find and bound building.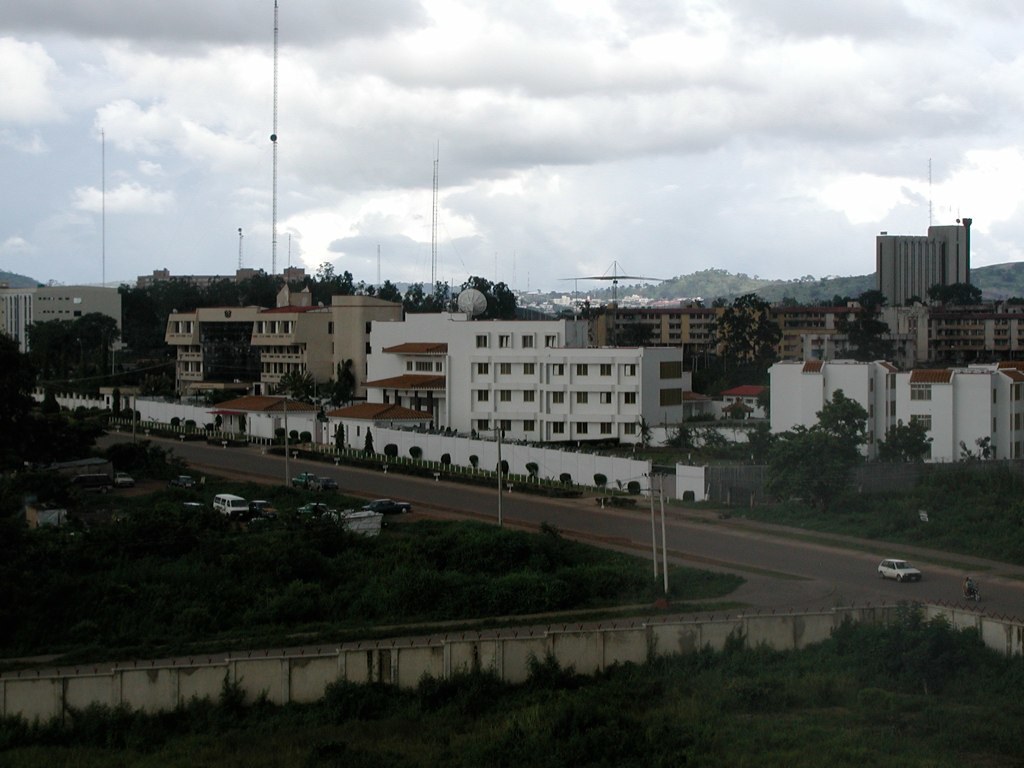
Bound: select_region(162, 286, 406, 408).
